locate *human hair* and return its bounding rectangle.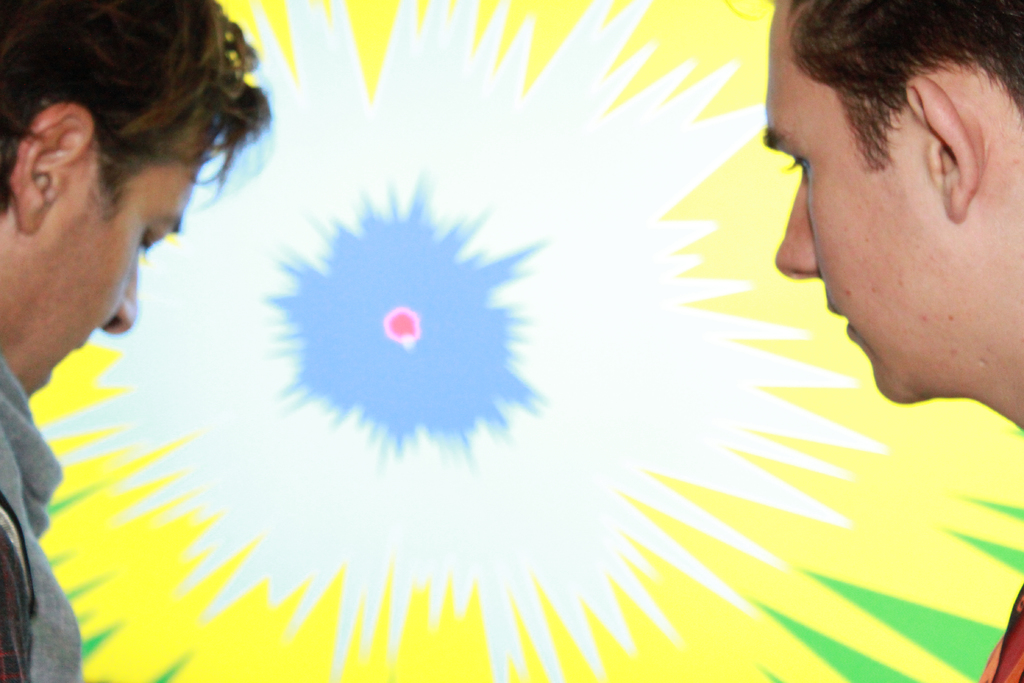
769,0,1023,170.
